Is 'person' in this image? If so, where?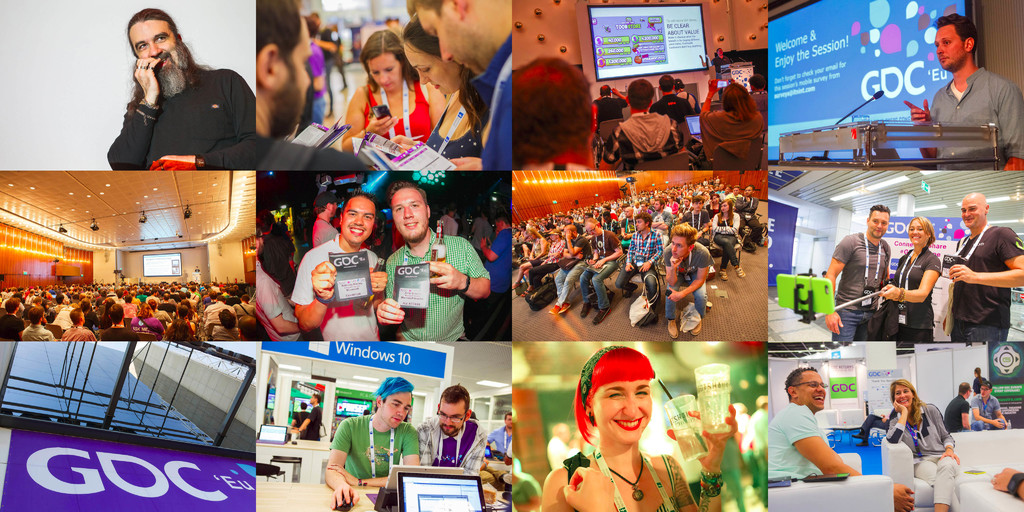
Yes, at 299:392:321:442.
